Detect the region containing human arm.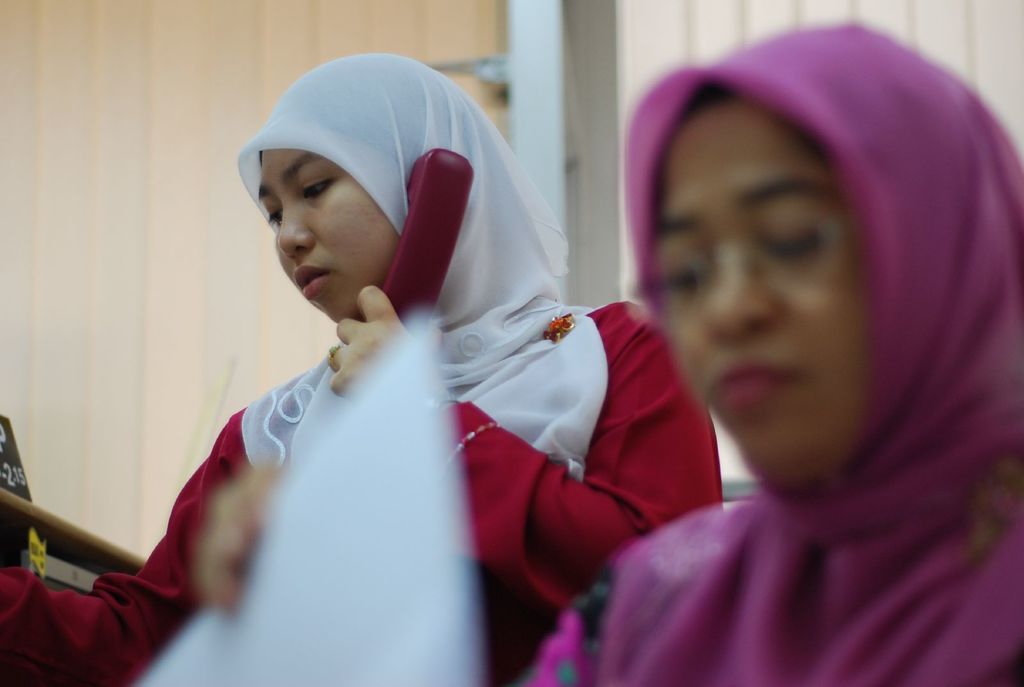
x1=309, y1=293, x2=733, y2=609.
